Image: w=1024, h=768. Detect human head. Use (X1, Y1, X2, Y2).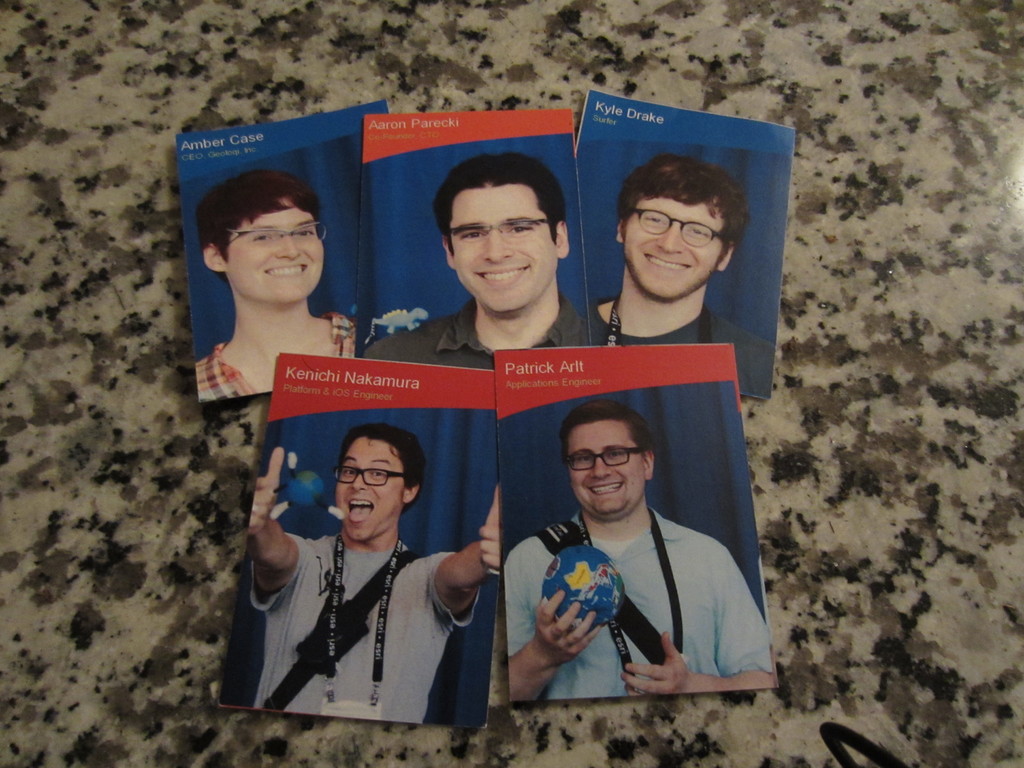
(562, 398, 655, 516).
